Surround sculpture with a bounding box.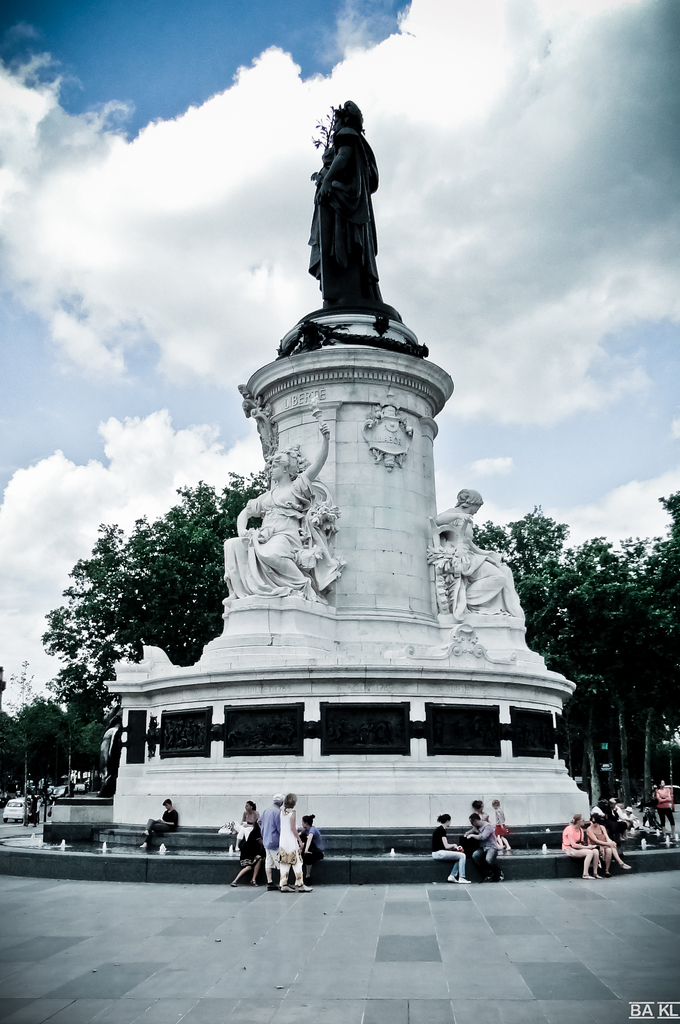
(left=223, top=419, right=350, bottom=601).
